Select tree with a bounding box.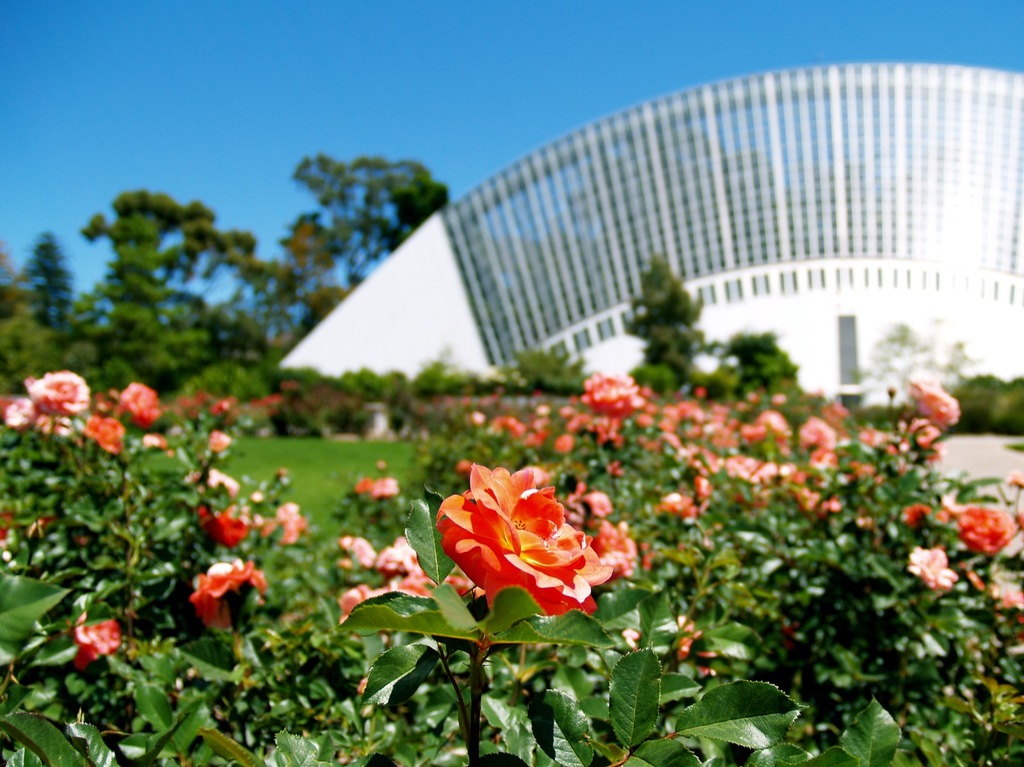
locate(710, 333, 801, 403).
